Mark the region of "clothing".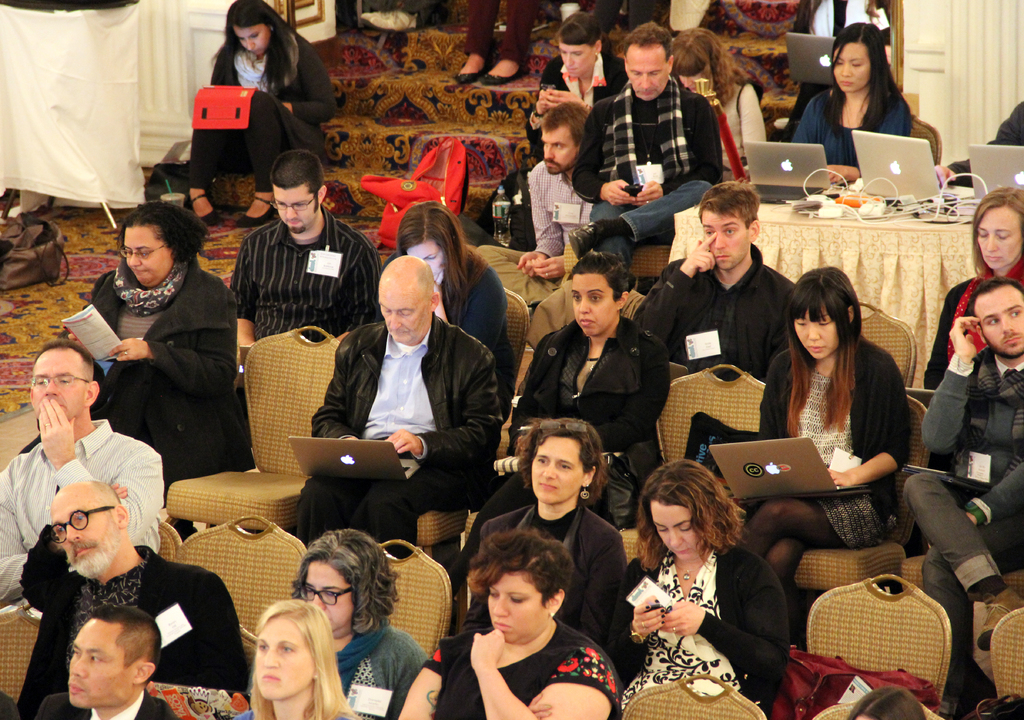
Region: rect(621, 553, 787, 708).
